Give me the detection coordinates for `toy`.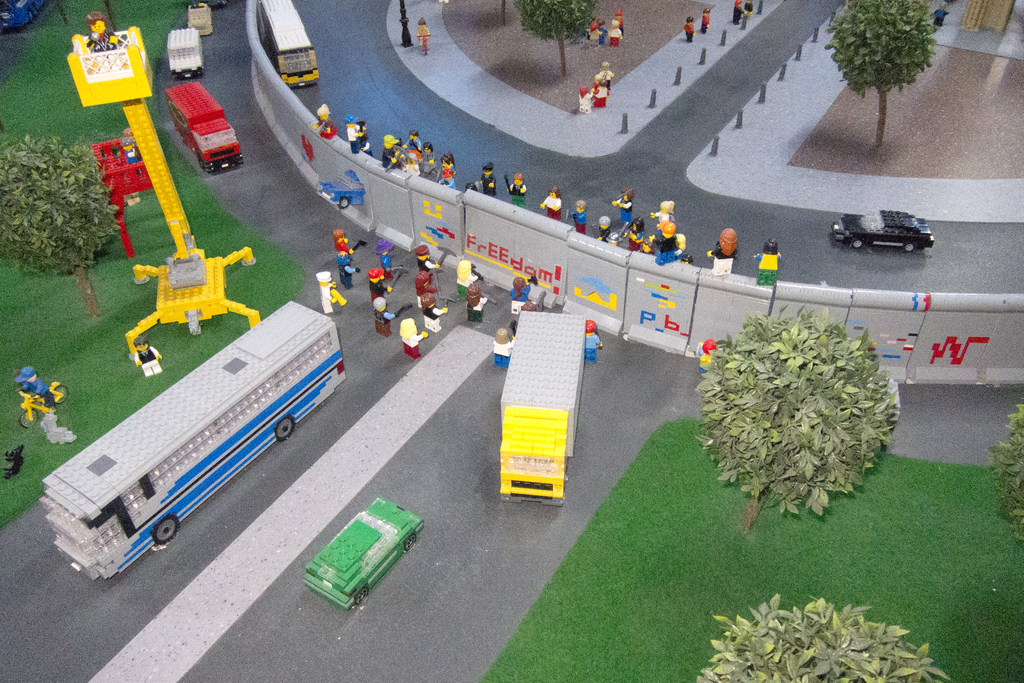
Rect(368, 267, 392, 300).
